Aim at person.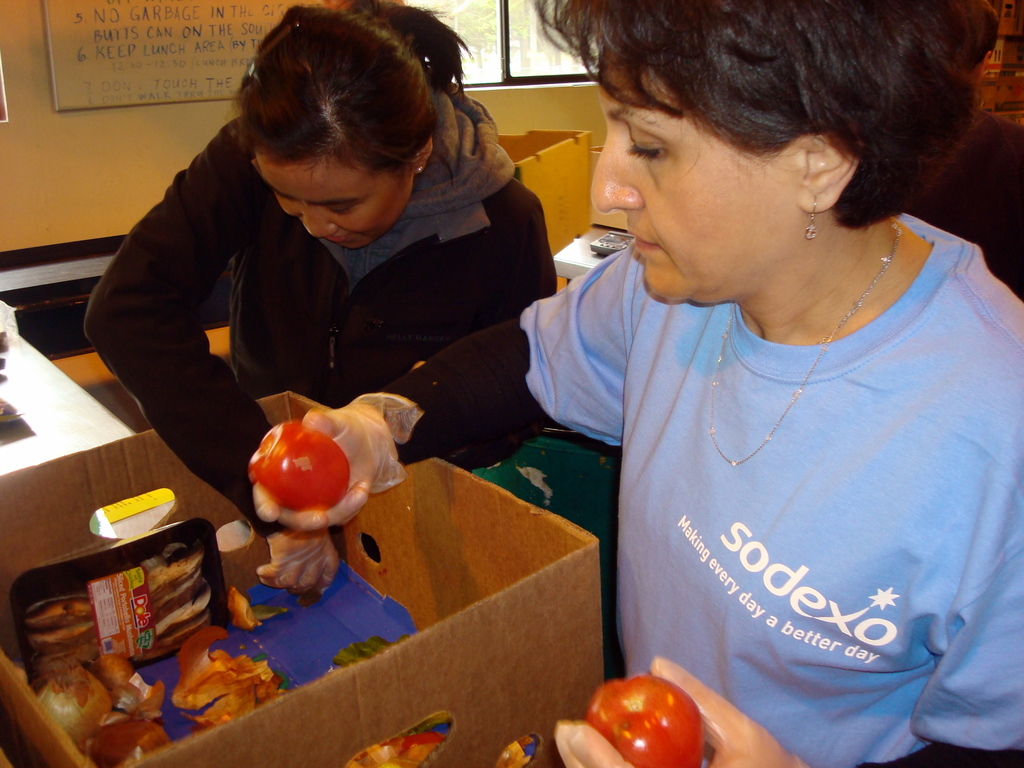
Aimed at BBox(274, 1, 1023, 767).
